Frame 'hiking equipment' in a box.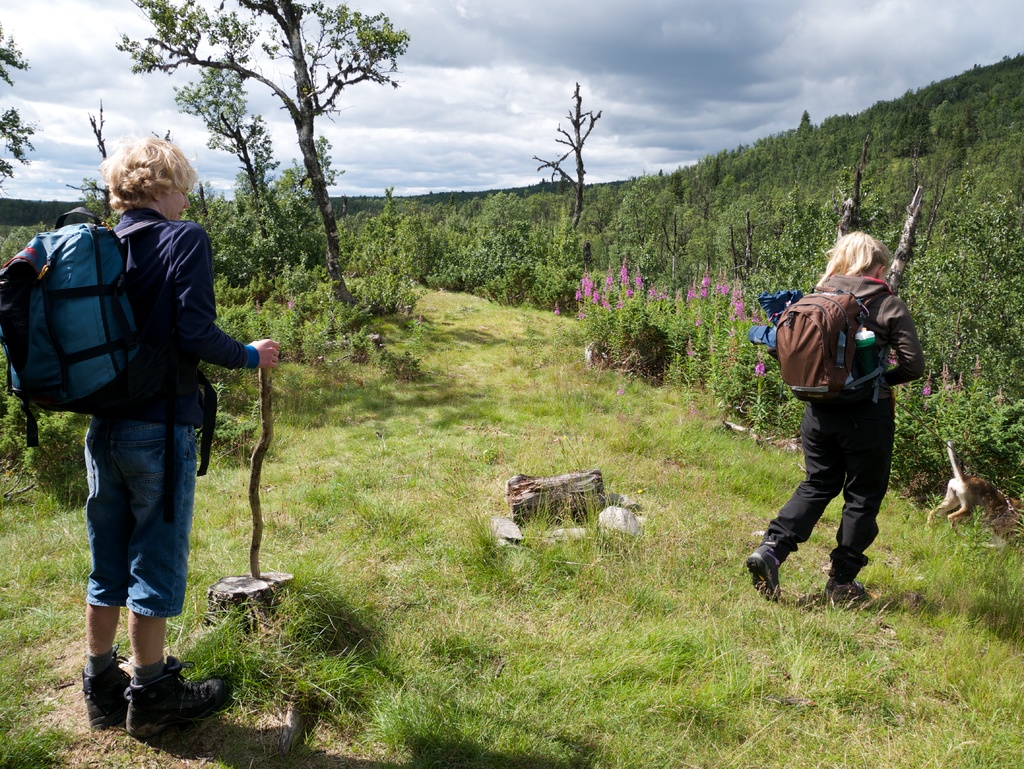
detection(744, 288, 892, 401).
